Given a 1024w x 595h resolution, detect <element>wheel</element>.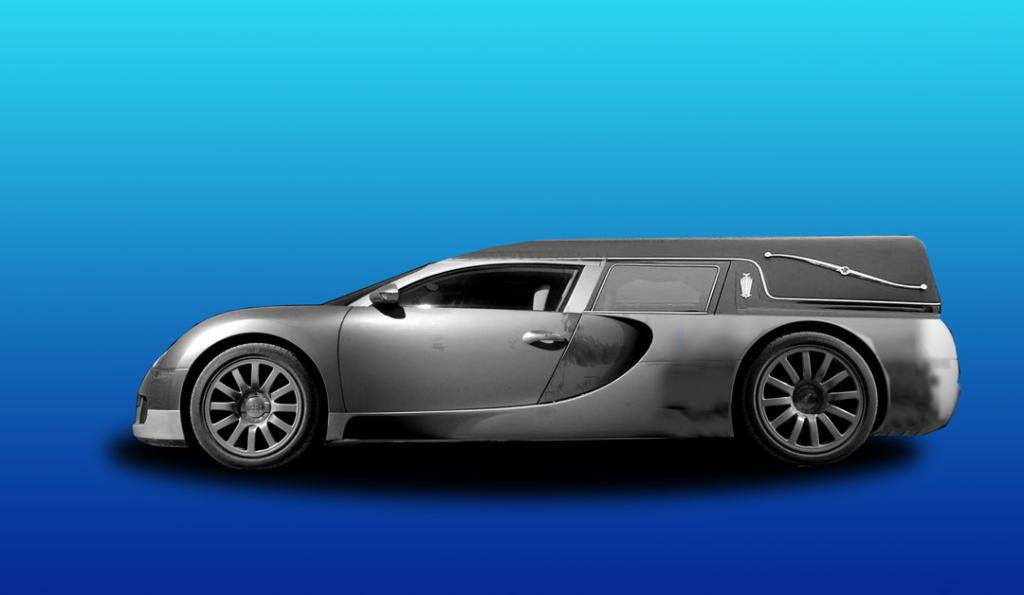
[191, 344, 320, 471].
